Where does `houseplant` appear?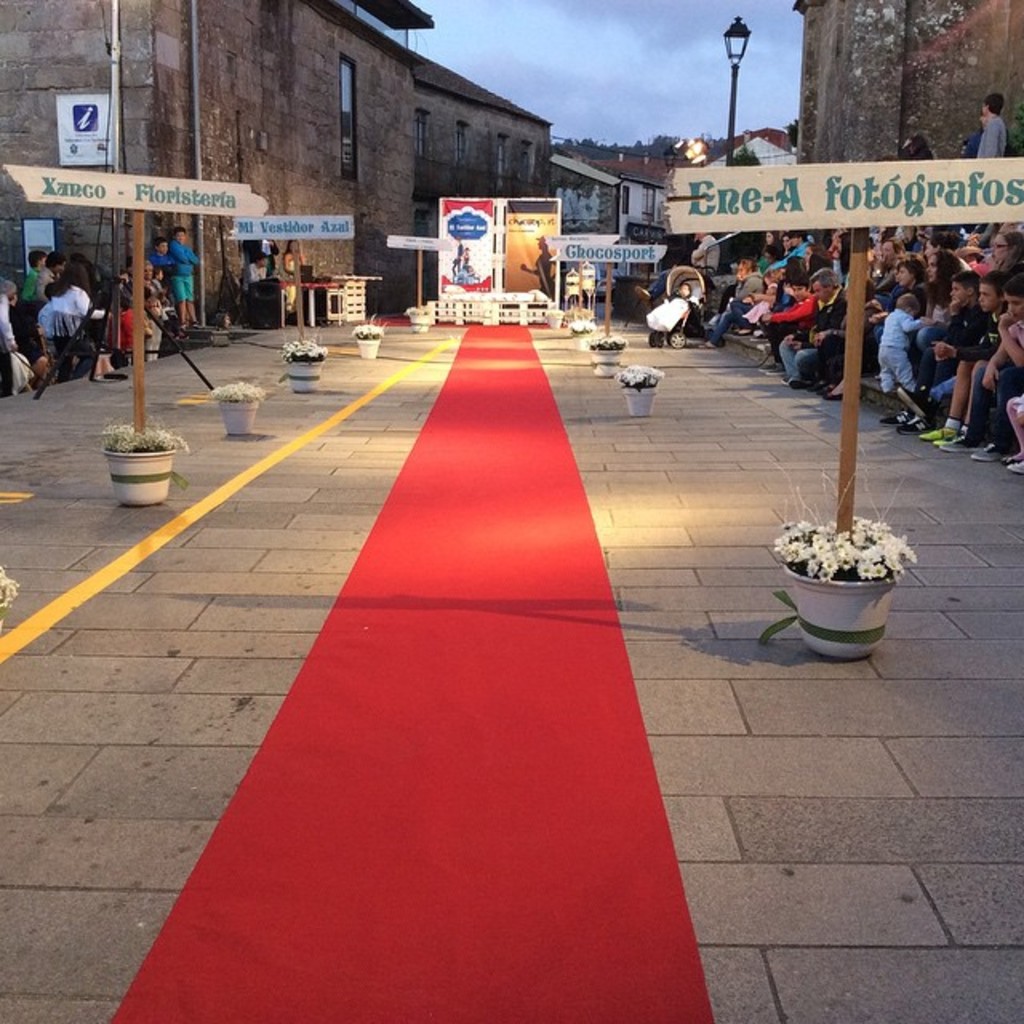
Appears at rect(93, 421, 182, 509).
